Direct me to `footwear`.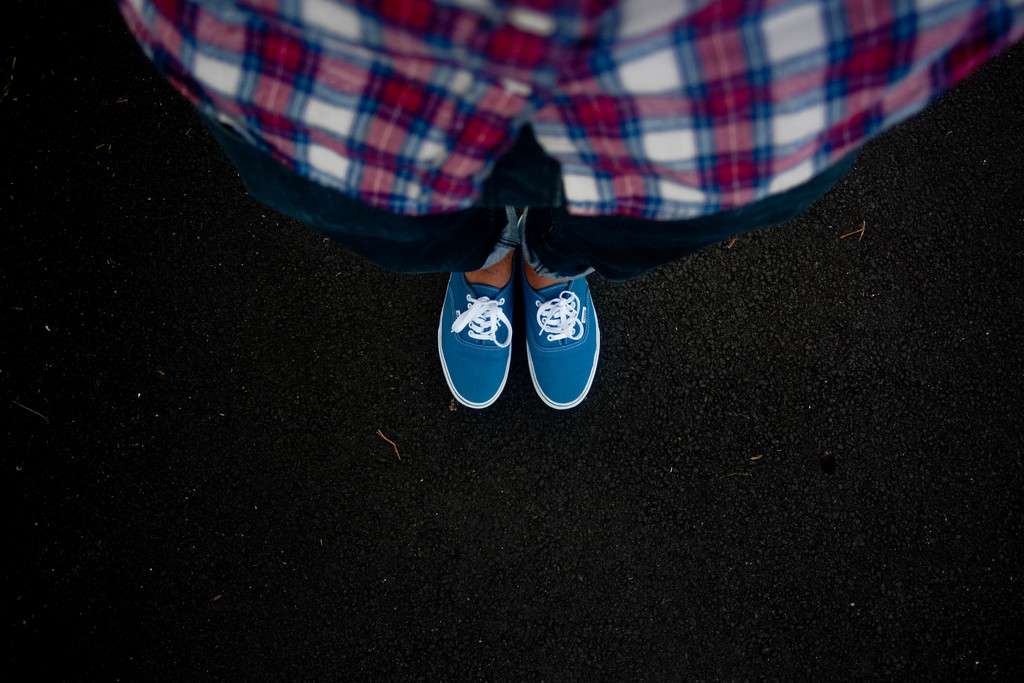
Direction: 431, 267, 518, 401.
